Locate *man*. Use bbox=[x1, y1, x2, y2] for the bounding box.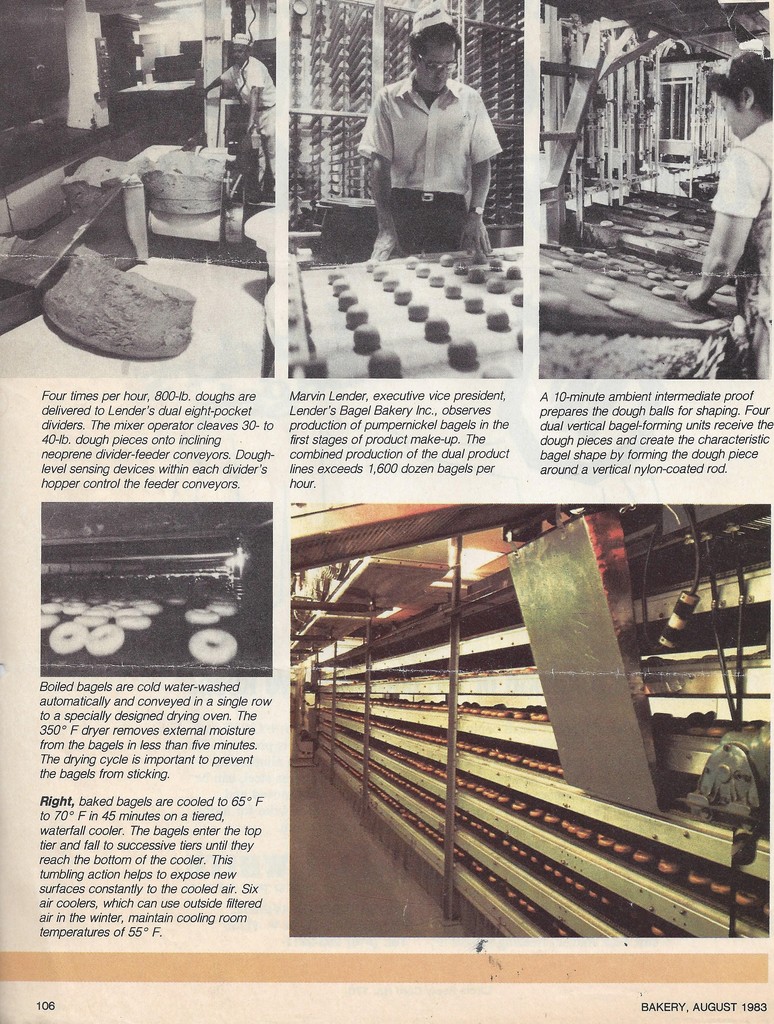
bbox=[350, 38, 515, 250].
